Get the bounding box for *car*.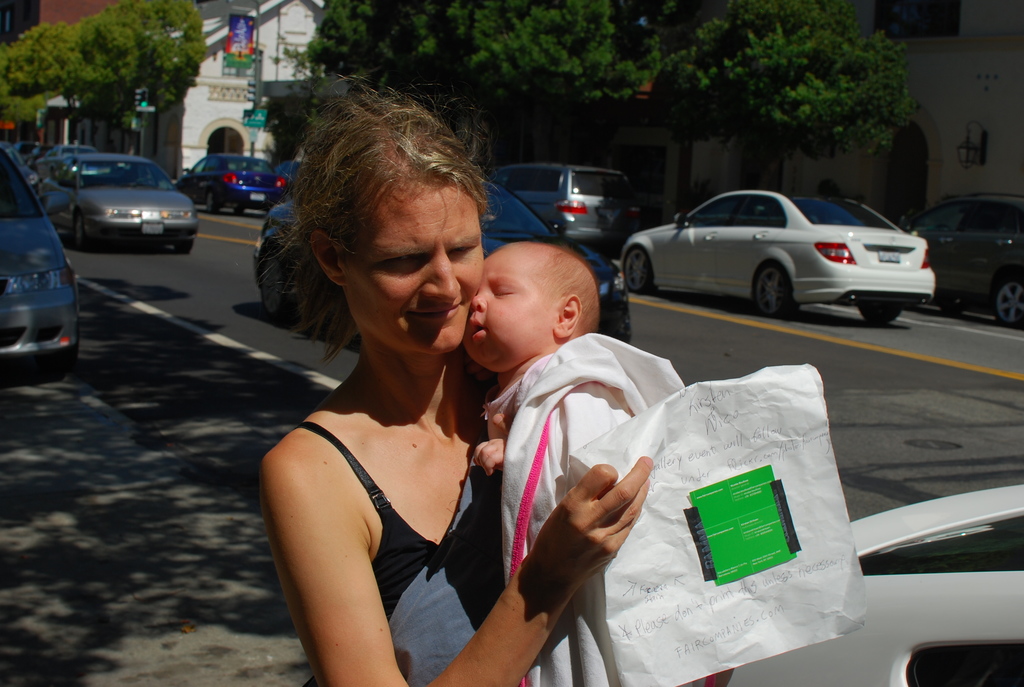
crop(173, 154, 286, 212).
